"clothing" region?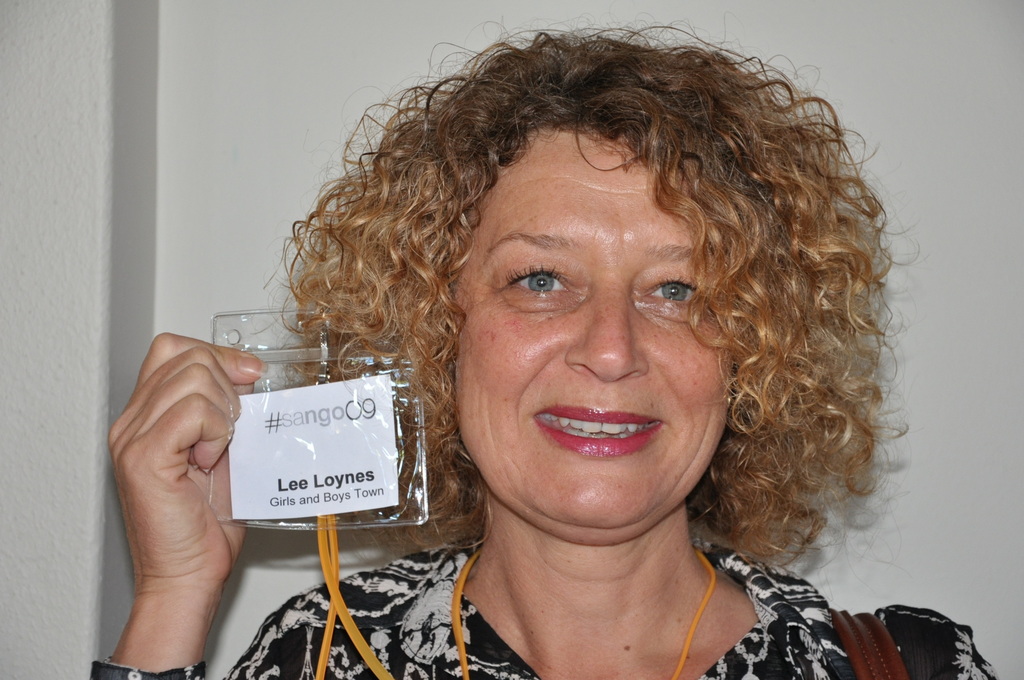
[left=87, top=534, right=998, bottom=679]
